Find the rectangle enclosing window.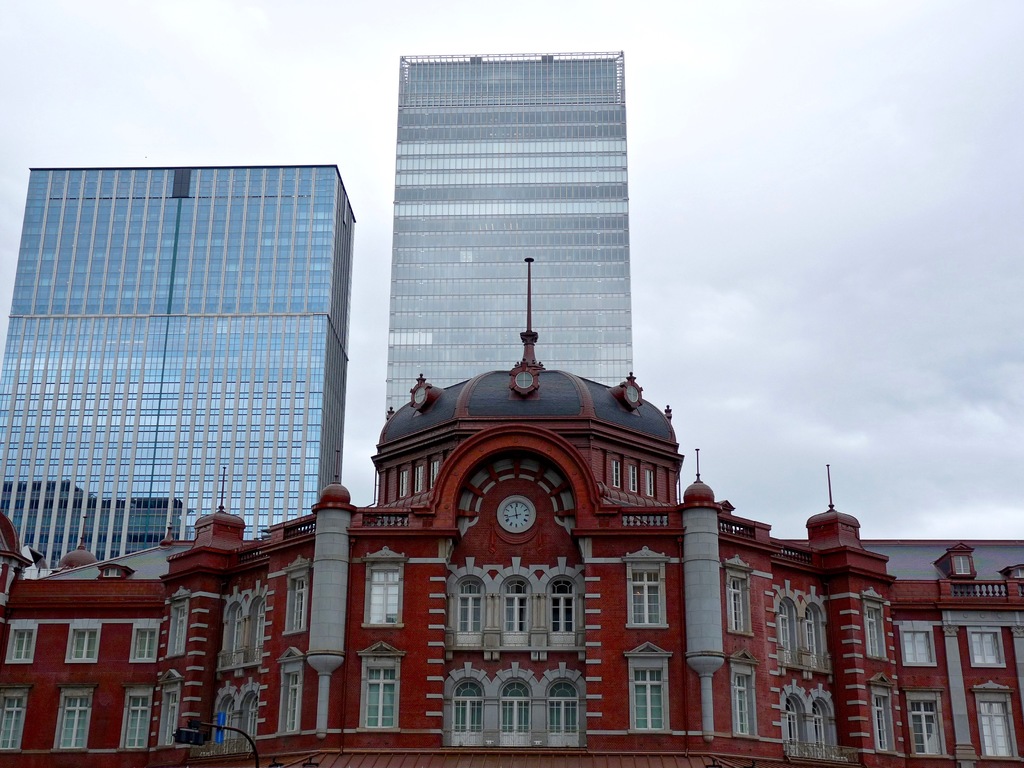
crop(912, 694, 946, 753).
